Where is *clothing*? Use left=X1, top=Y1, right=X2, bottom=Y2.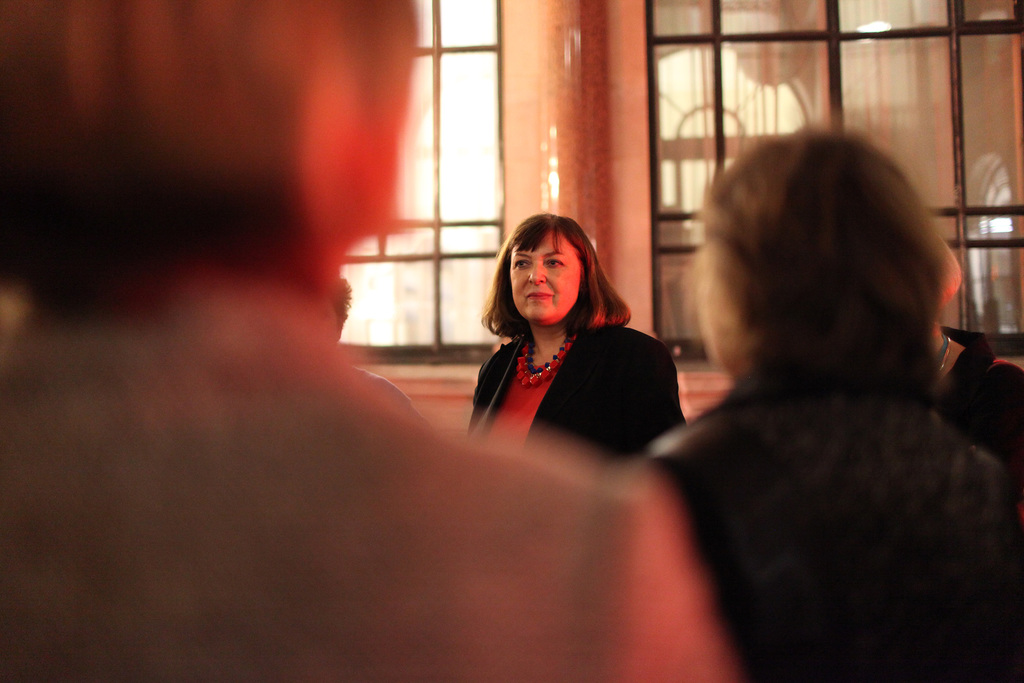
left=0, top=269, right=746, bottom=682.
